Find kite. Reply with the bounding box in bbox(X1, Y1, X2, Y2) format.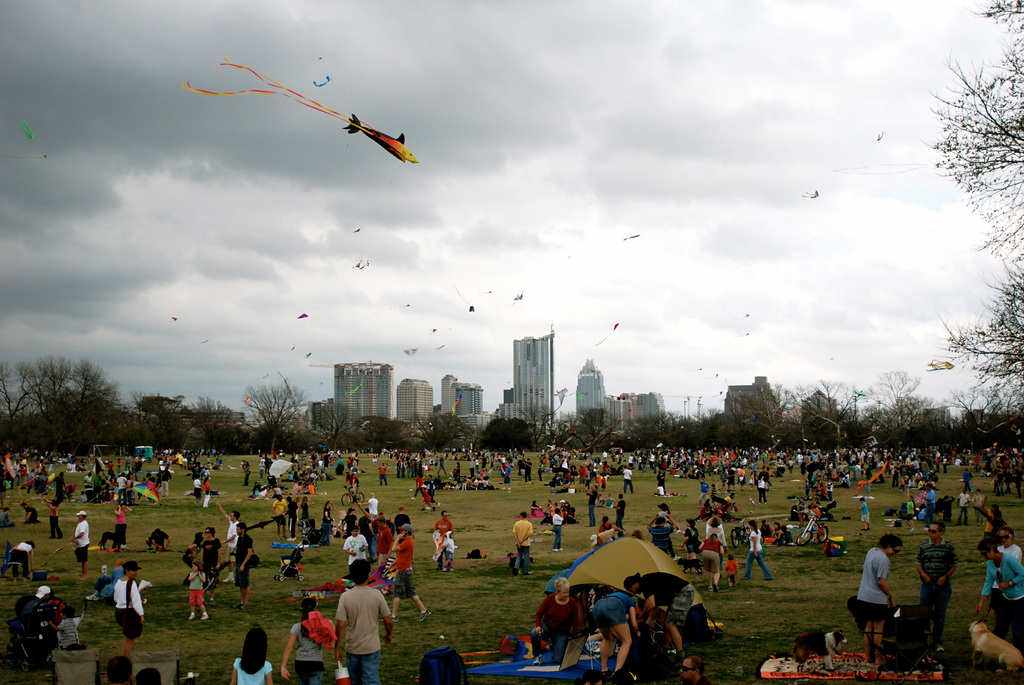
bbox(458, 634, 552, 665).
